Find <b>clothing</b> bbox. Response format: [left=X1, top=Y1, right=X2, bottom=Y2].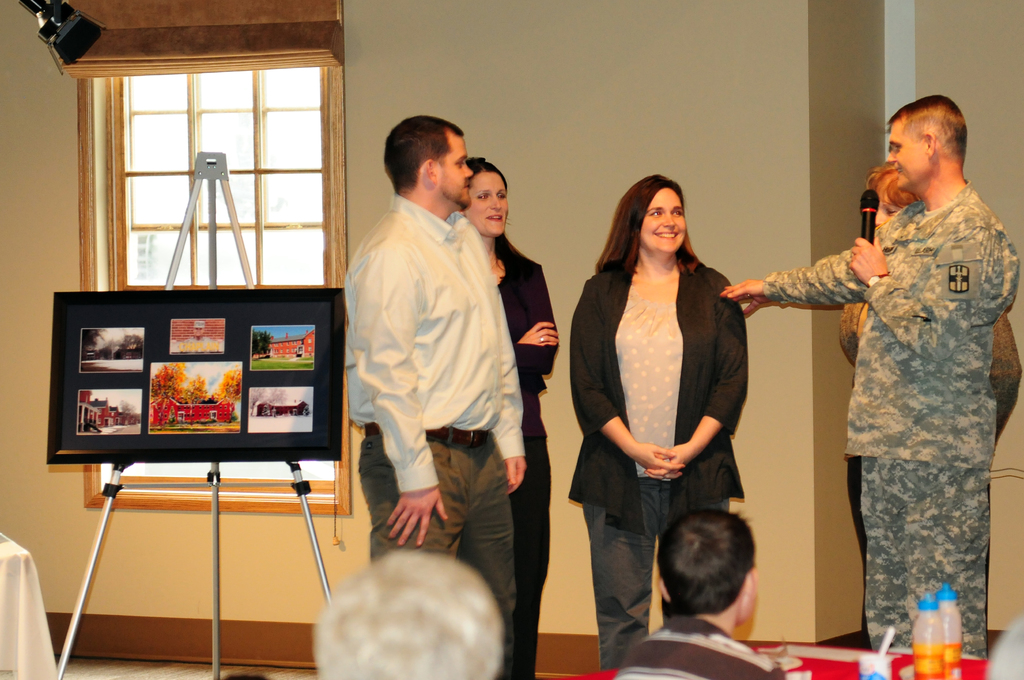
[left=779, top=143, right=1016, bottom=646].
